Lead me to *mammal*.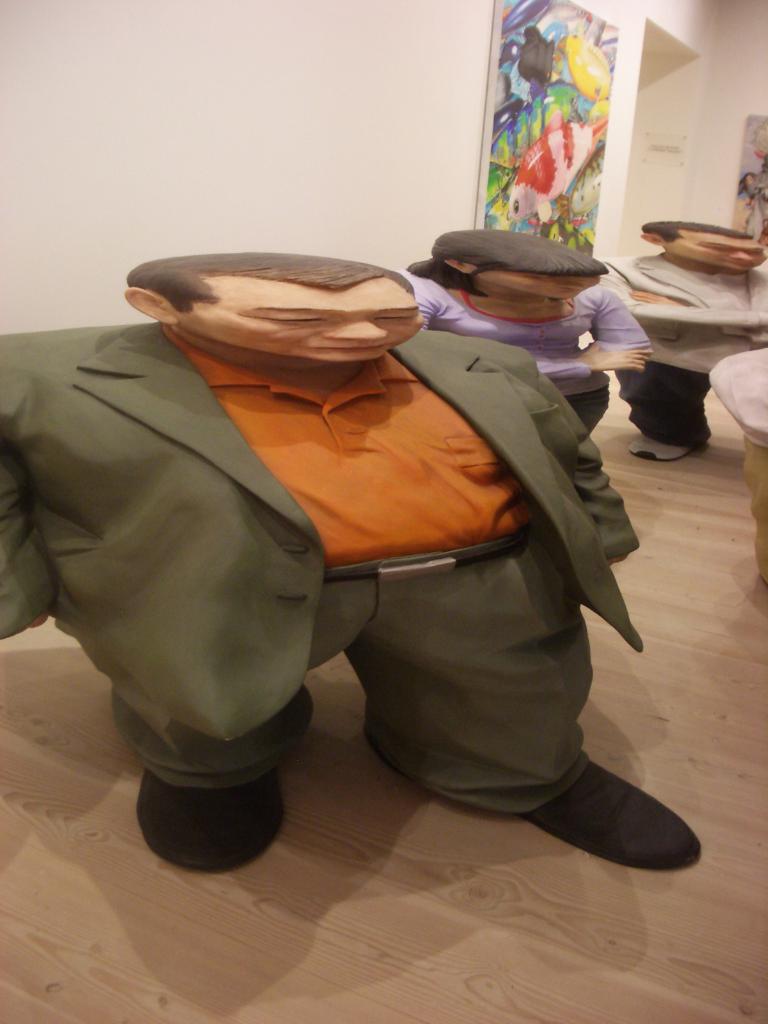
Lead to 597:220:767:465.
